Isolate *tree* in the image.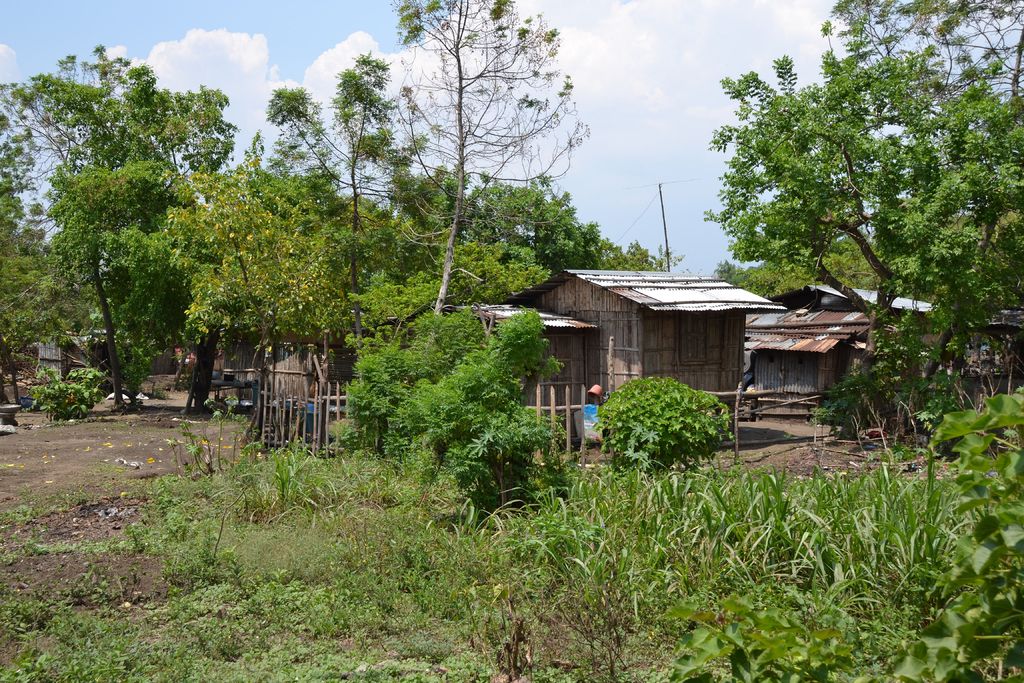
Isolated region: bbox(0, 227, 69, 354).
